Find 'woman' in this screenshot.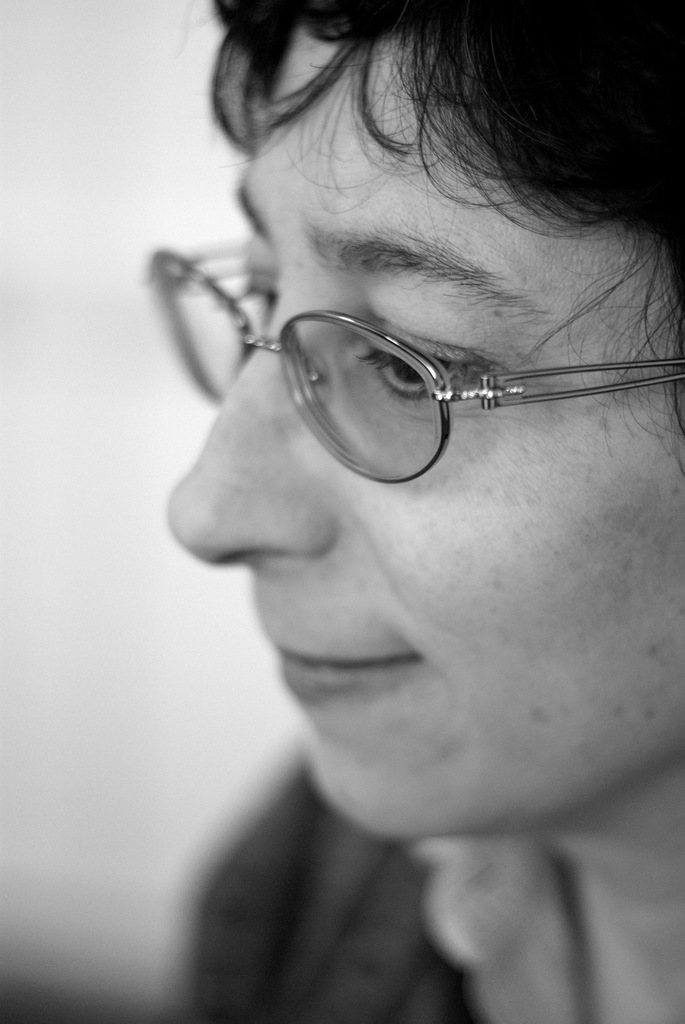
The bounding box for 'woman' is BBox(168, 0, 684, 1023).
